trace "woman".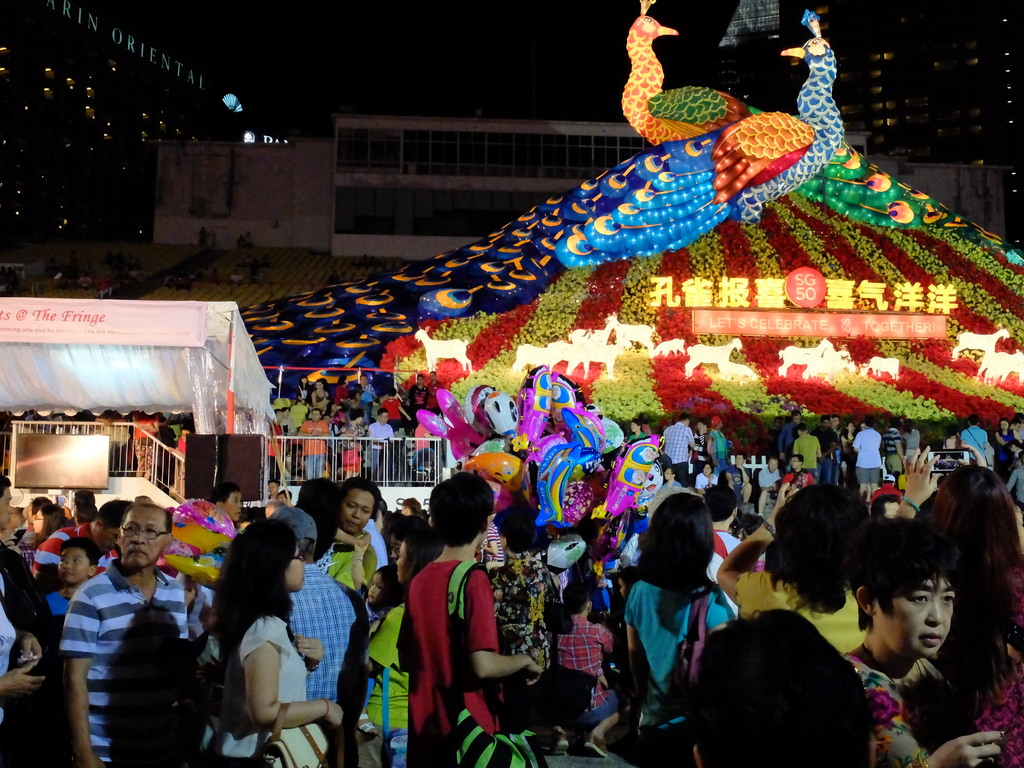
Traced to (left=210, top=519, right=349, bottom=767).
